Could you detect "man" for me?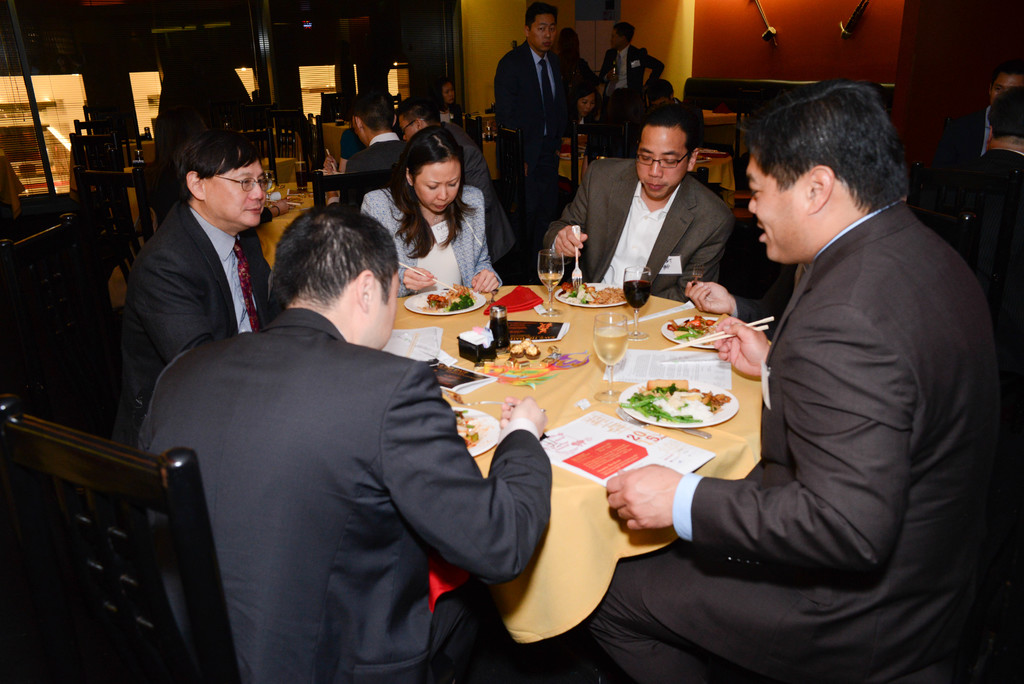
Detection result: locate(397, 95, 517, 268).
